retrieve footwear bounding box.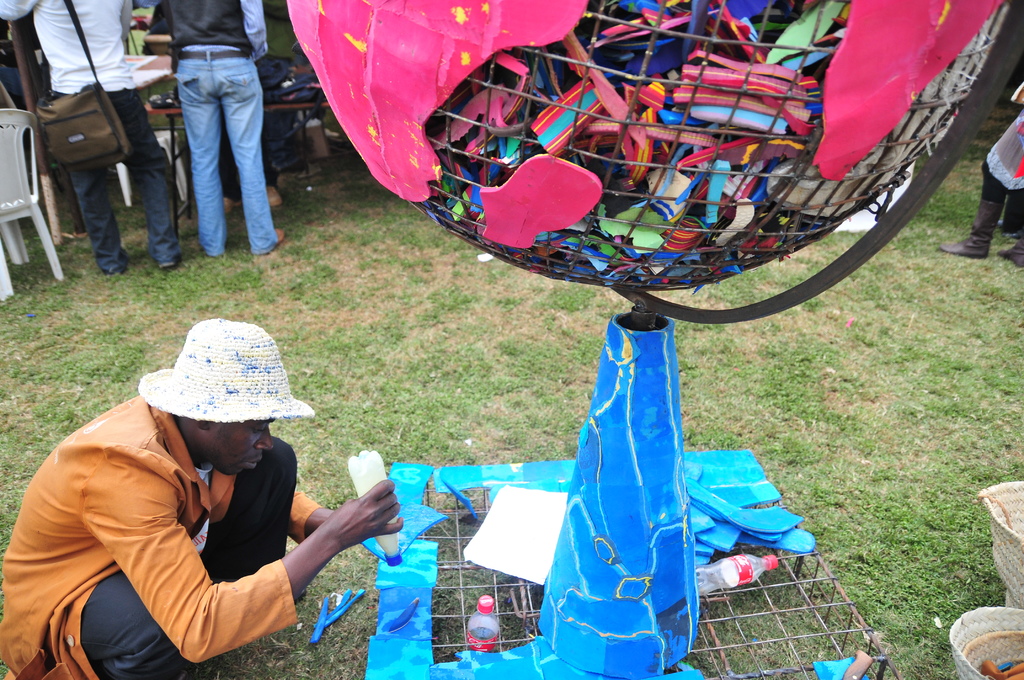
Bounding box: region(221, 198, 231, 216).
